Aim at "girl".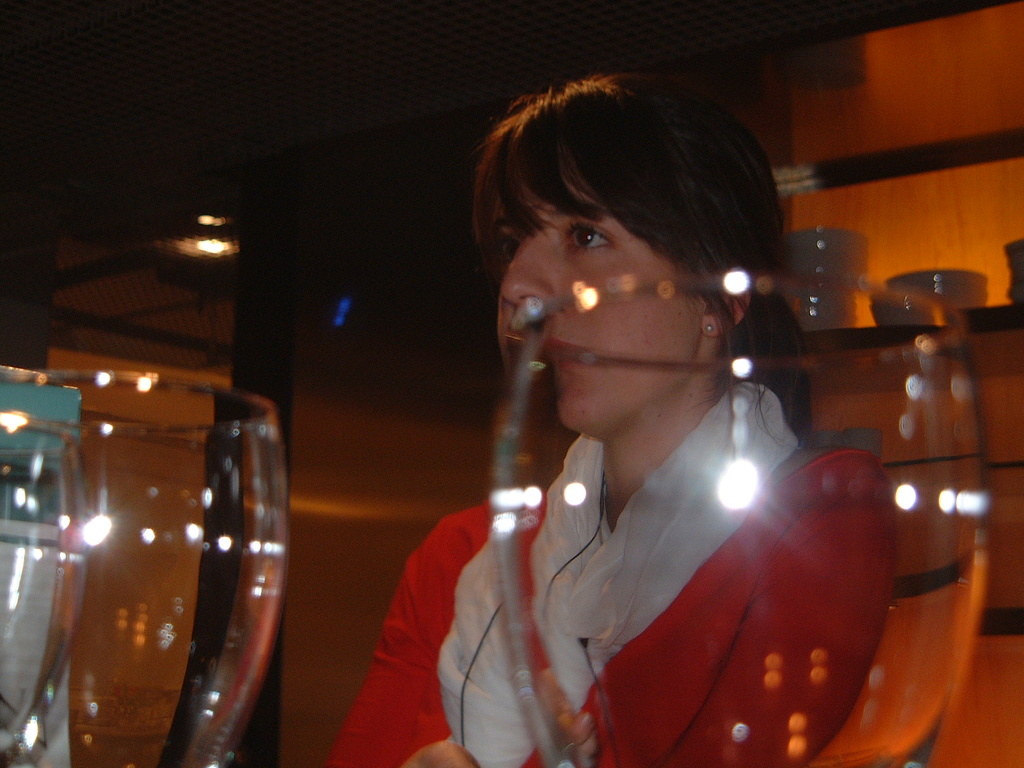
Aimed at [left=321, top=79, right=908, bottom=767].
